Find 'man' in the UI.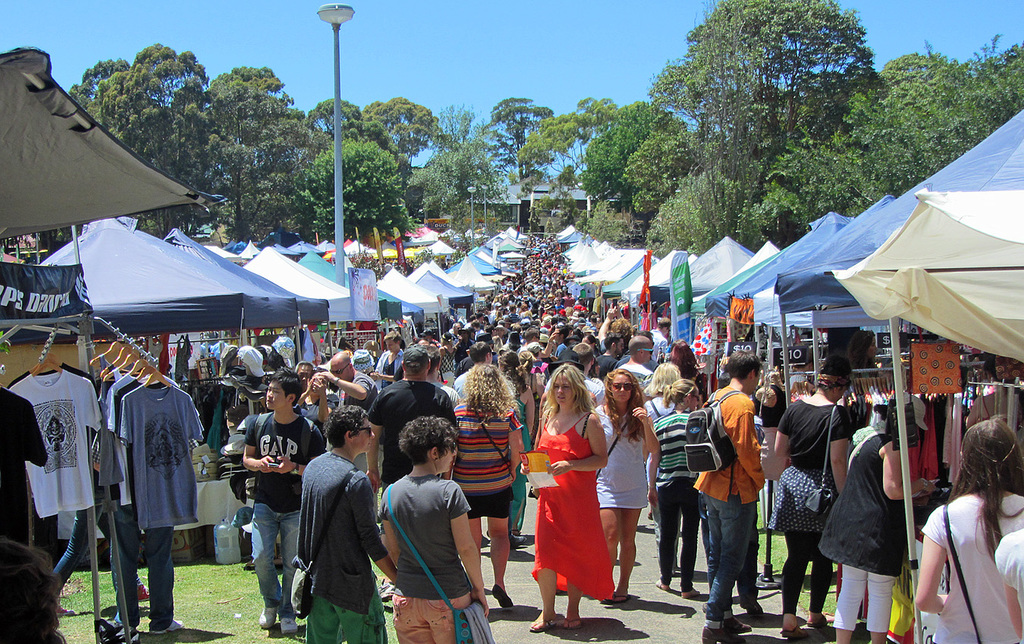
UI element at [280,412,380,641].
